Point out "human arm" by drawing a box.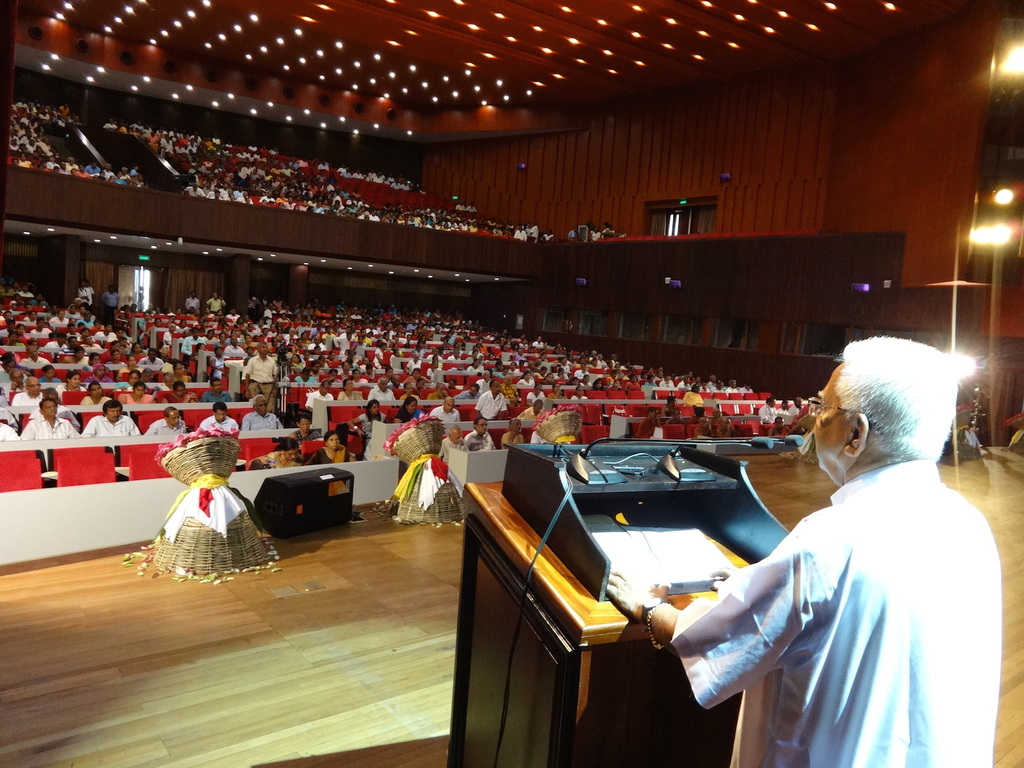
[103, 396, 112, 405].
